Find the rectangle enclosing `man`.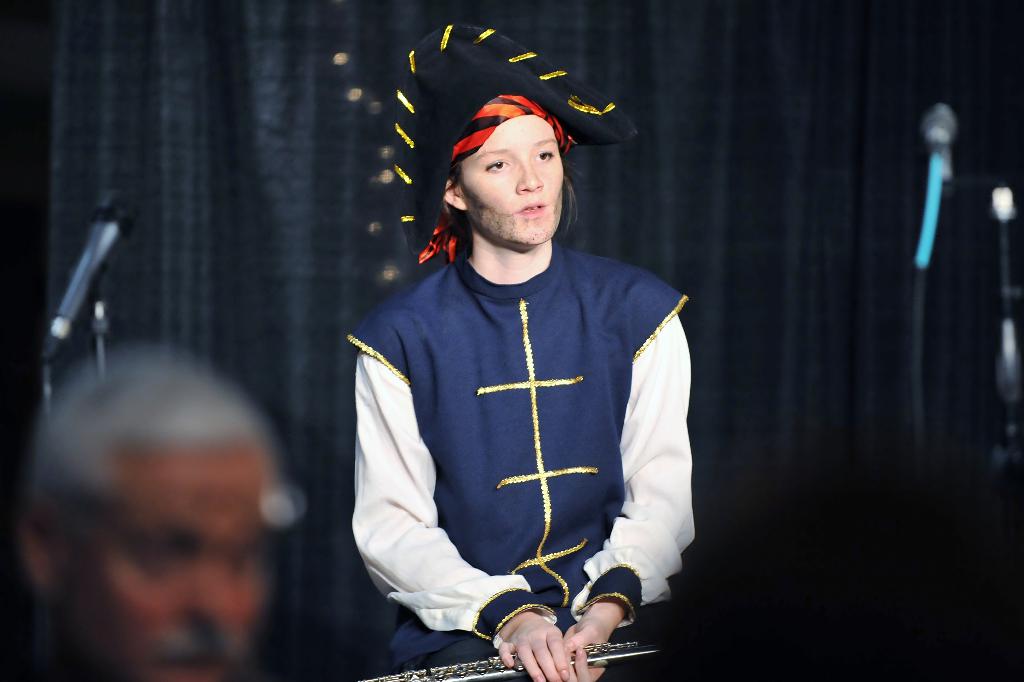
[left=343, top=90, right=700, bottom=681].
